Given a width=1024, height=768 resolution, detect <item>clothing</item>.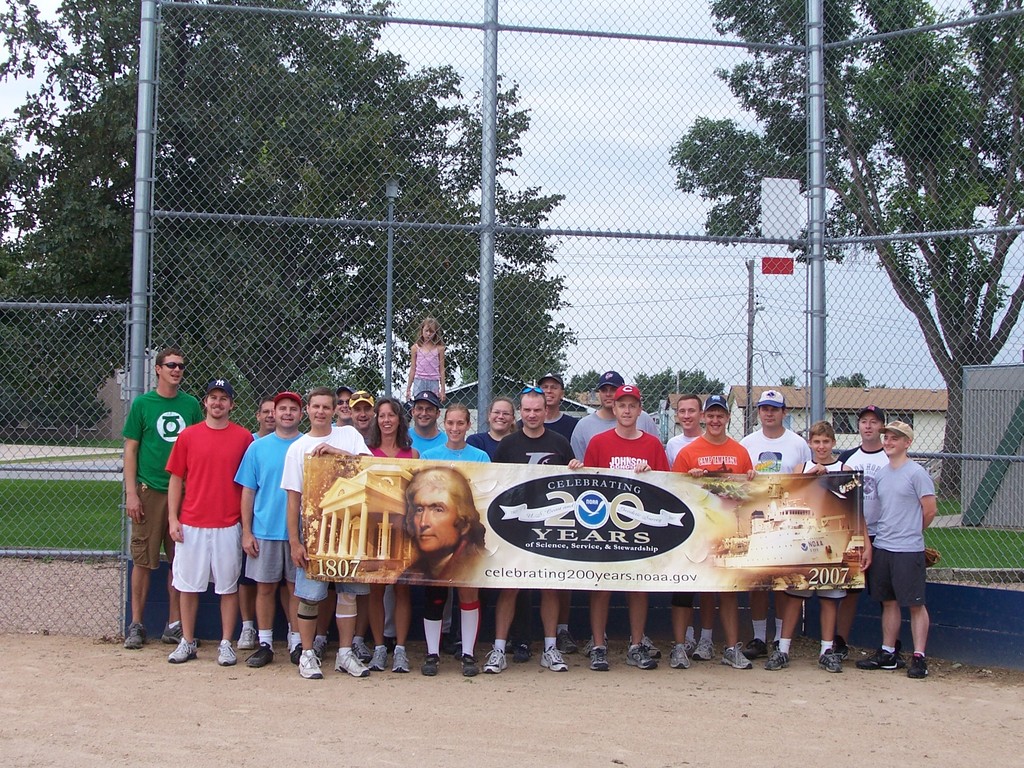
box=[412, 343, 440, 397].
